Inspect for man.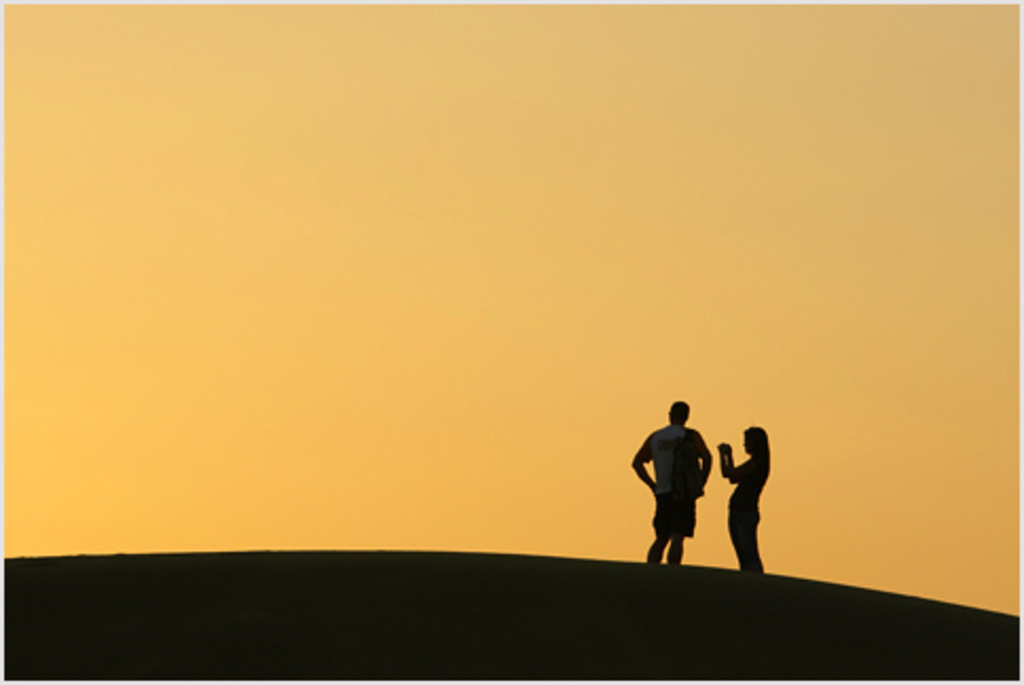
Inspection: <box>630,406,717,567</box>.
